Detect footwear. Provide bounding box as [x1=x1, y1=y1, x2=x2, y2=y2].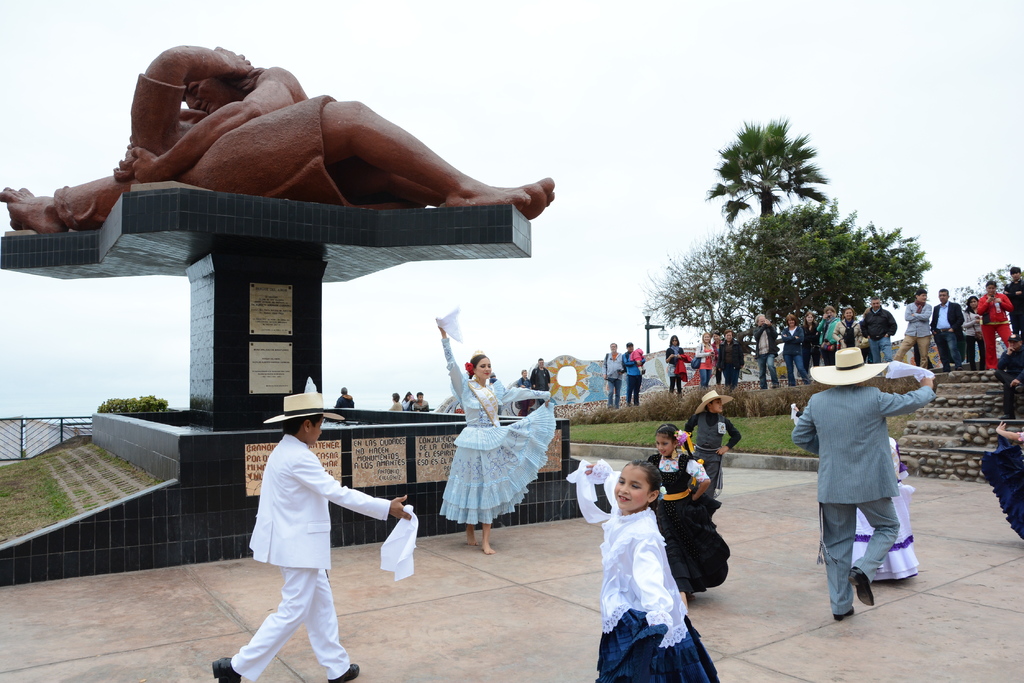
[x1=1000, y1=414, x2=1020, y2=420].
